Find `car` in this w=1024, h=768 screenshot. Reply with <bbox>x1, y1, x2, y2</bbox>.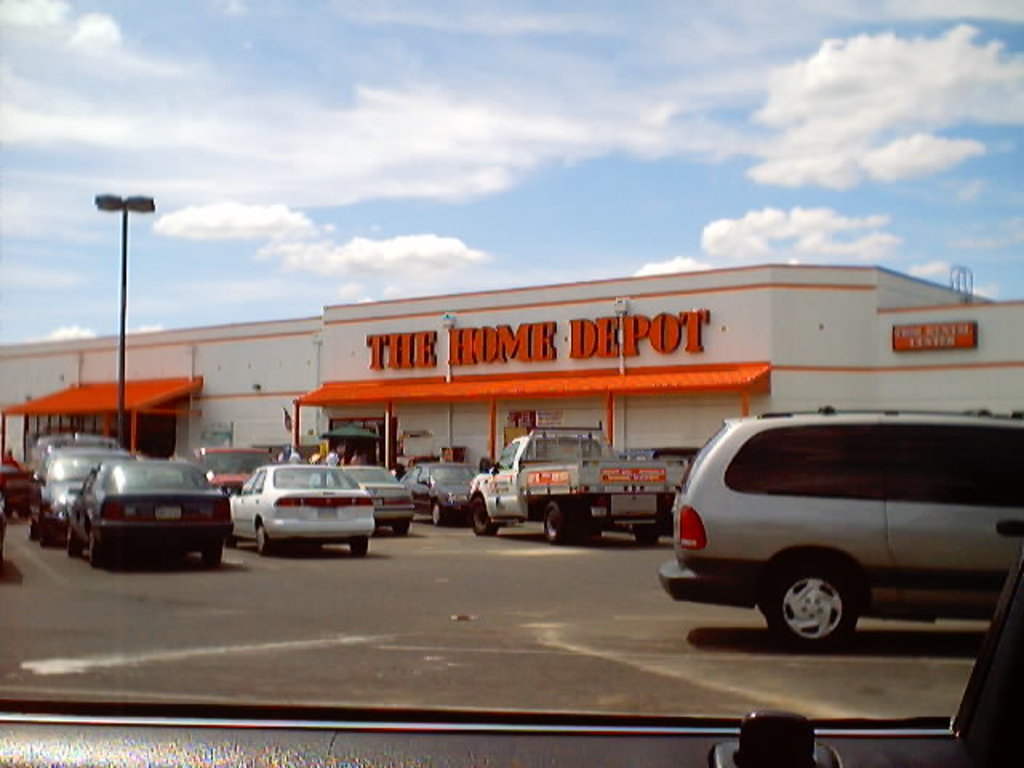
<bbox>344, 464, 411, 533</bbox>.
